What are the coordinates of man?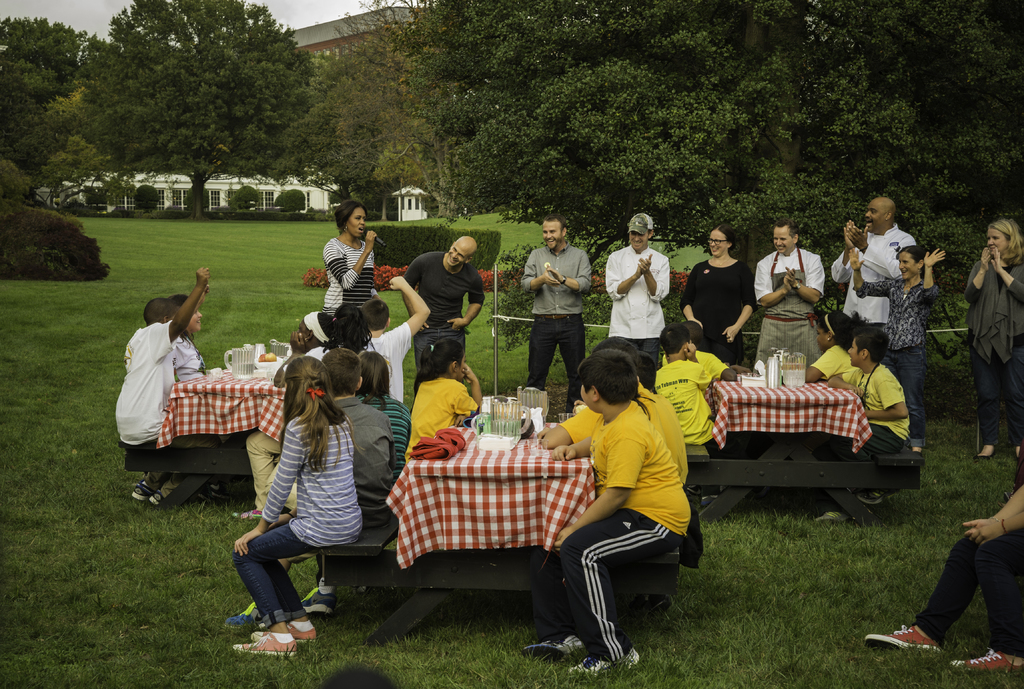
[602,212,673,365].
